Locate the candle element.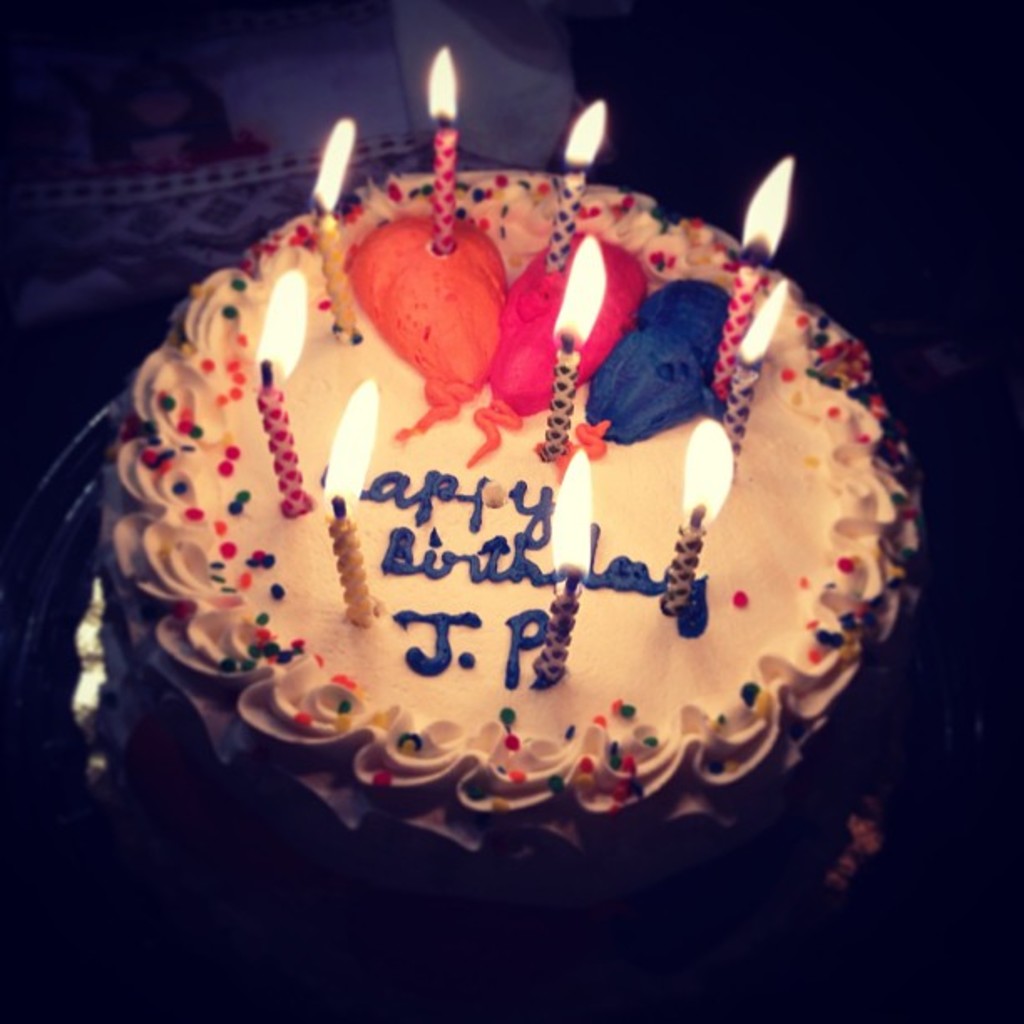
Element bbox: rect(325, 375, 385, 624).
